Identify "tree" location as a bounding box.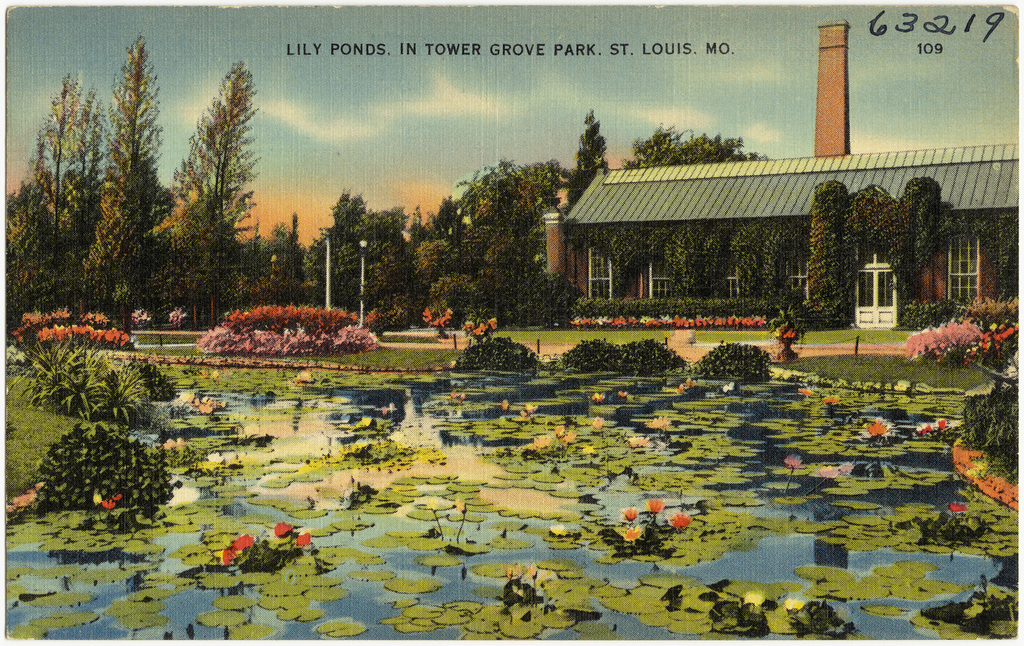
<bbox>883, 171, 966, 298</bbox>.
